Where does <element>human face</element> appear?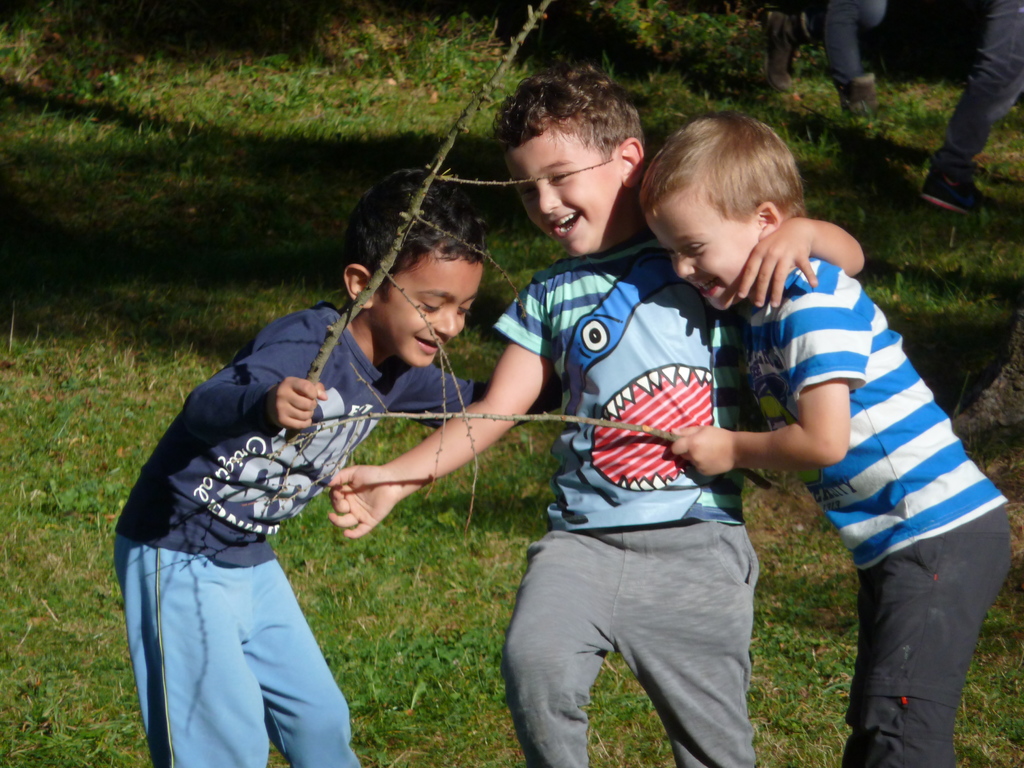
Appears at [x1=376, y1=255, x2=481, y2=372].
